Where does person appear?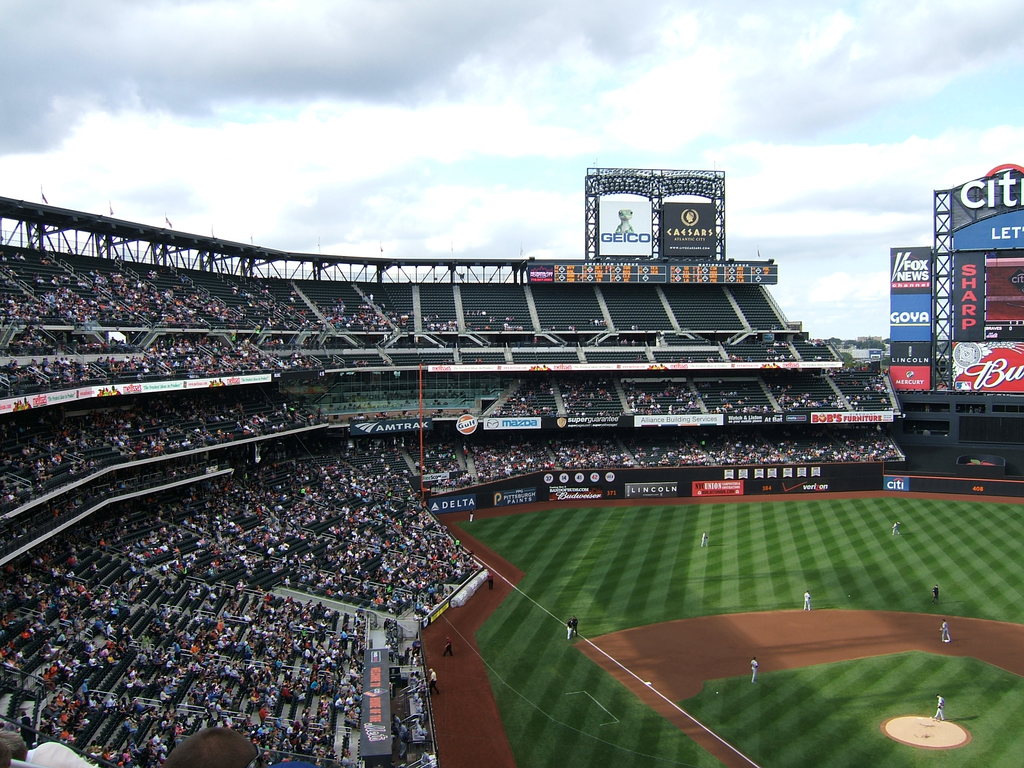
Appears at box=[751, 659, 758, 684].
